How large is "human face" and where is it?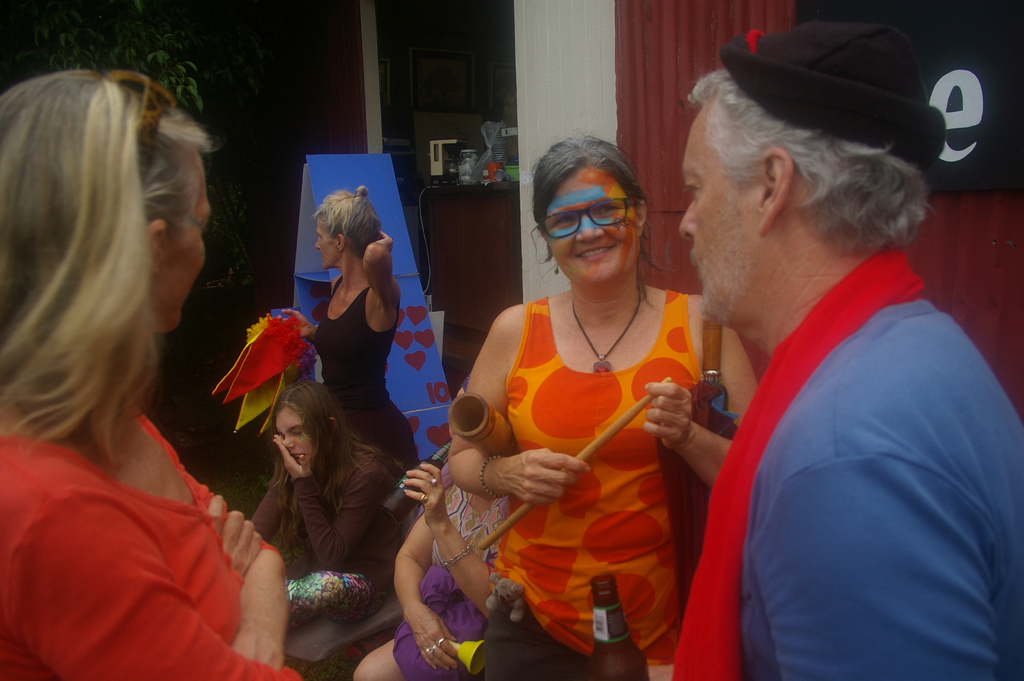
Bounding box: Rect(151, 149, 212, 334).
